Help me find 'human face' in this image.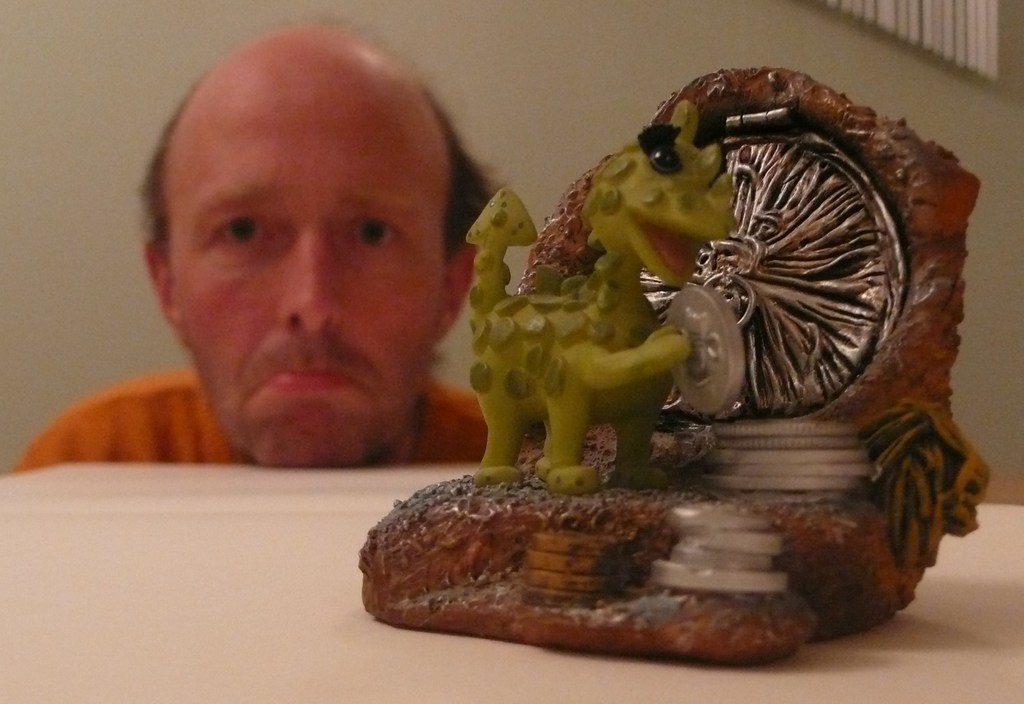
Found it: (173,81,450,467).
